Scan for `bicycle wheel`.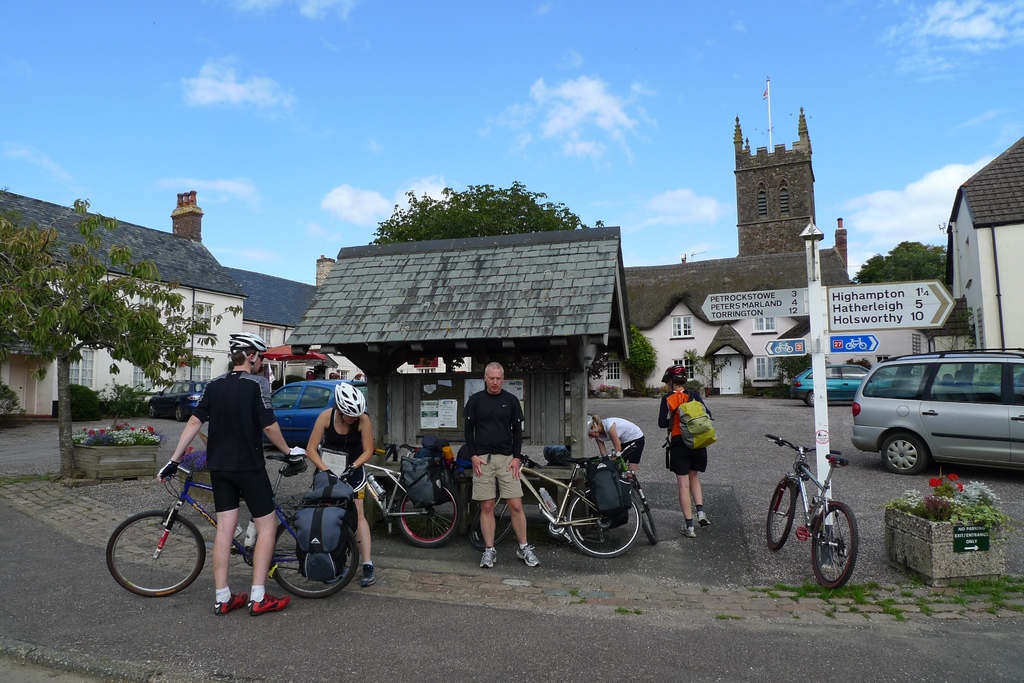
Scan result: (396,481,458,547).
